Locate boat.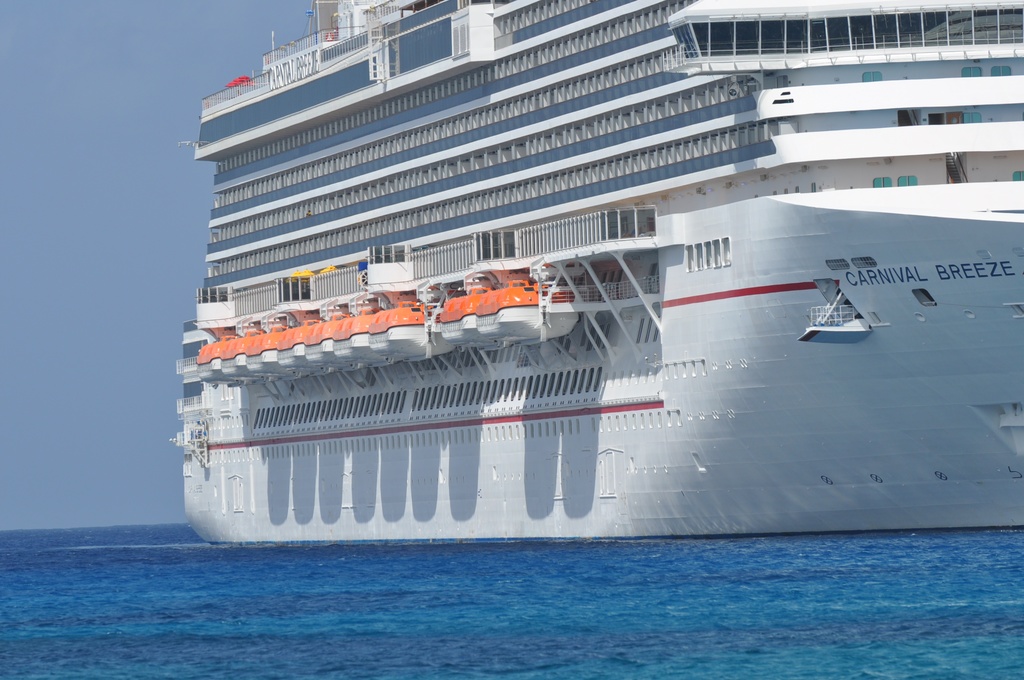
Bounding box: BBox(163, 0, 1023, 535).
